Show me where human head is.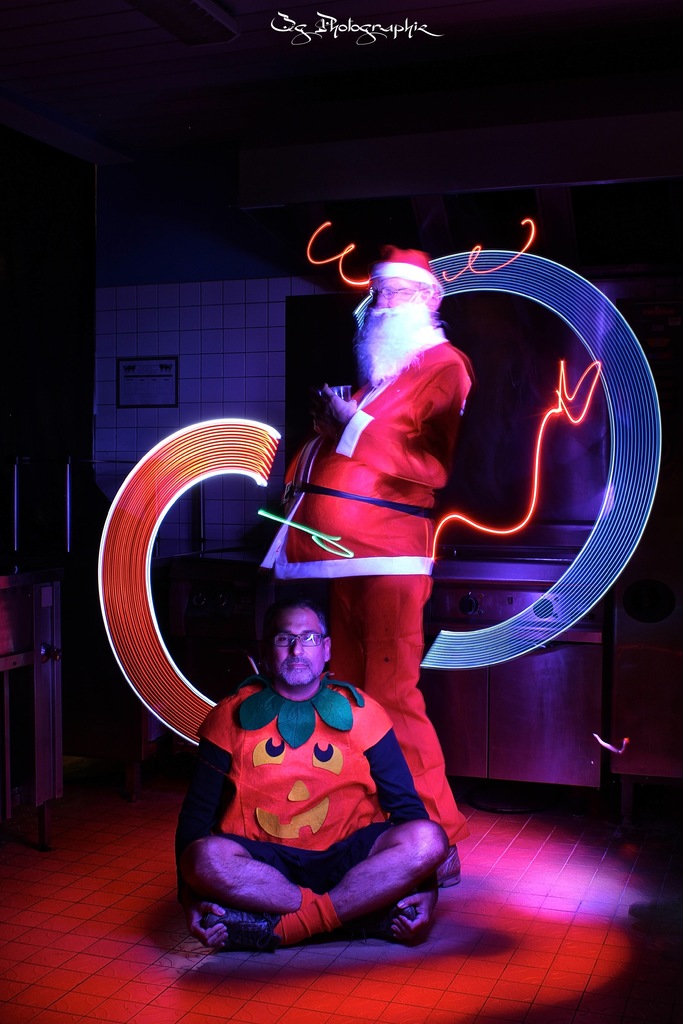
human head is at (x1=247, y1=589, x2=354, y2=707).
